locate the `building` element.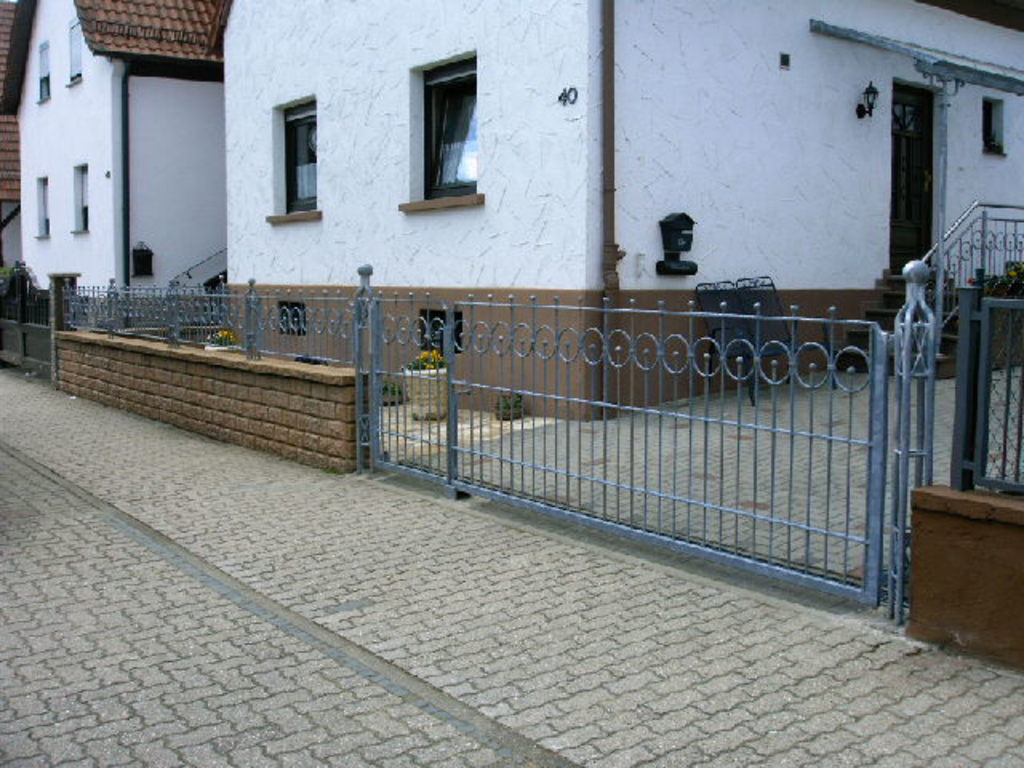
Element bbox: detection(208, 0, 1022, 419).
